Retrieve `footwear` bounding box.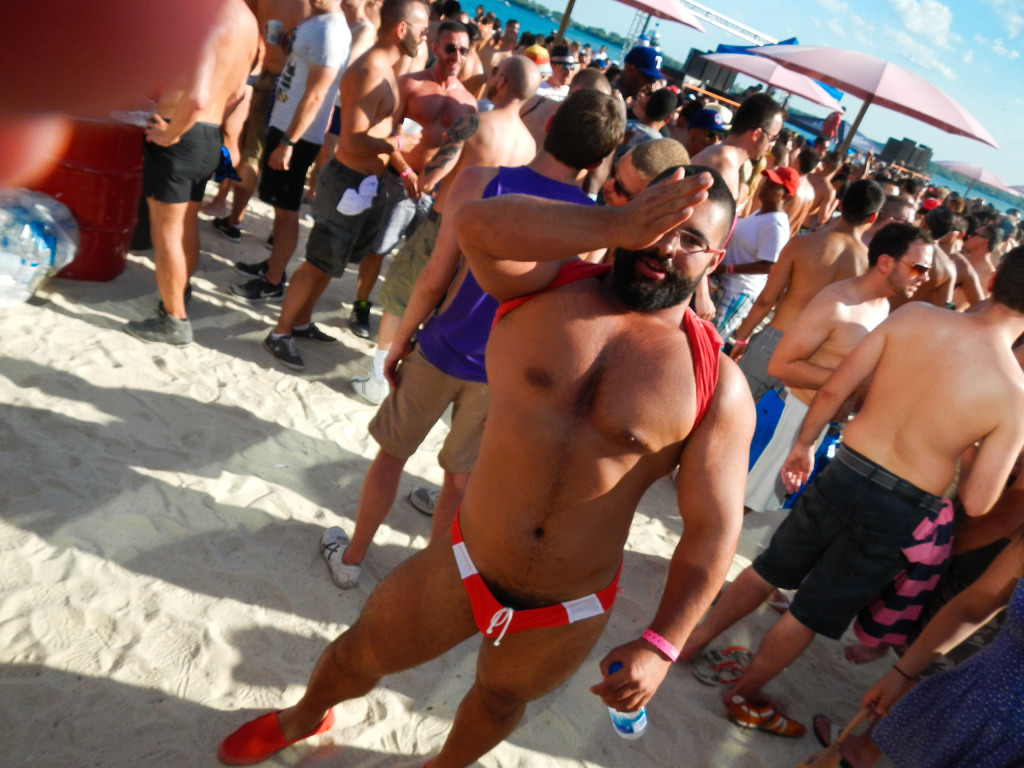
Bounding box: [115,306,204,347].
